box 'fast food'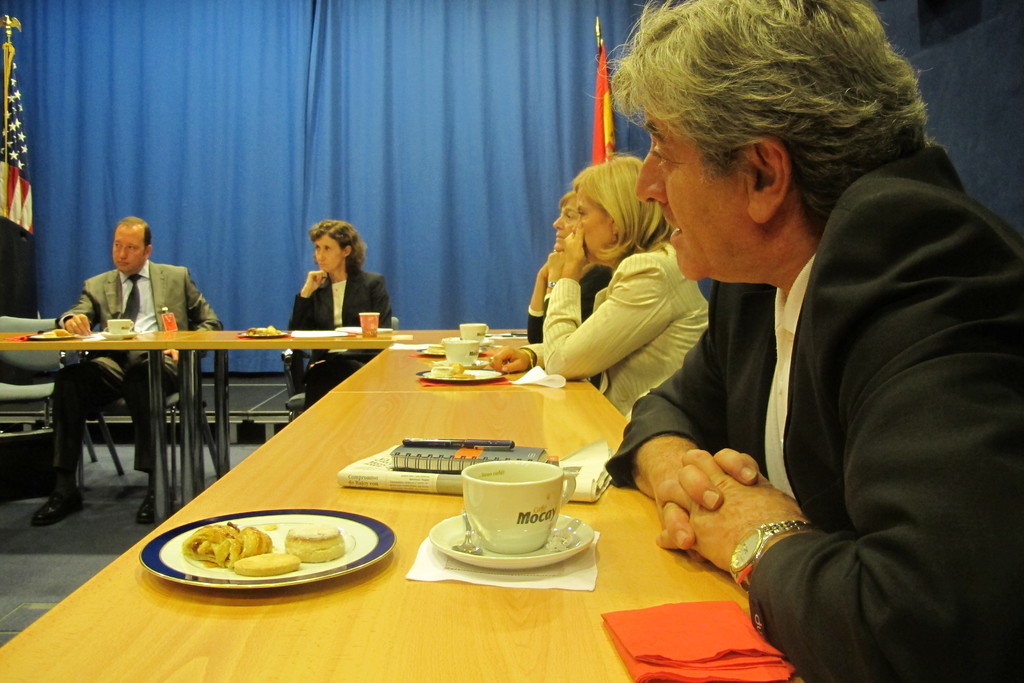
select_region(179, 516, 381, 591)
